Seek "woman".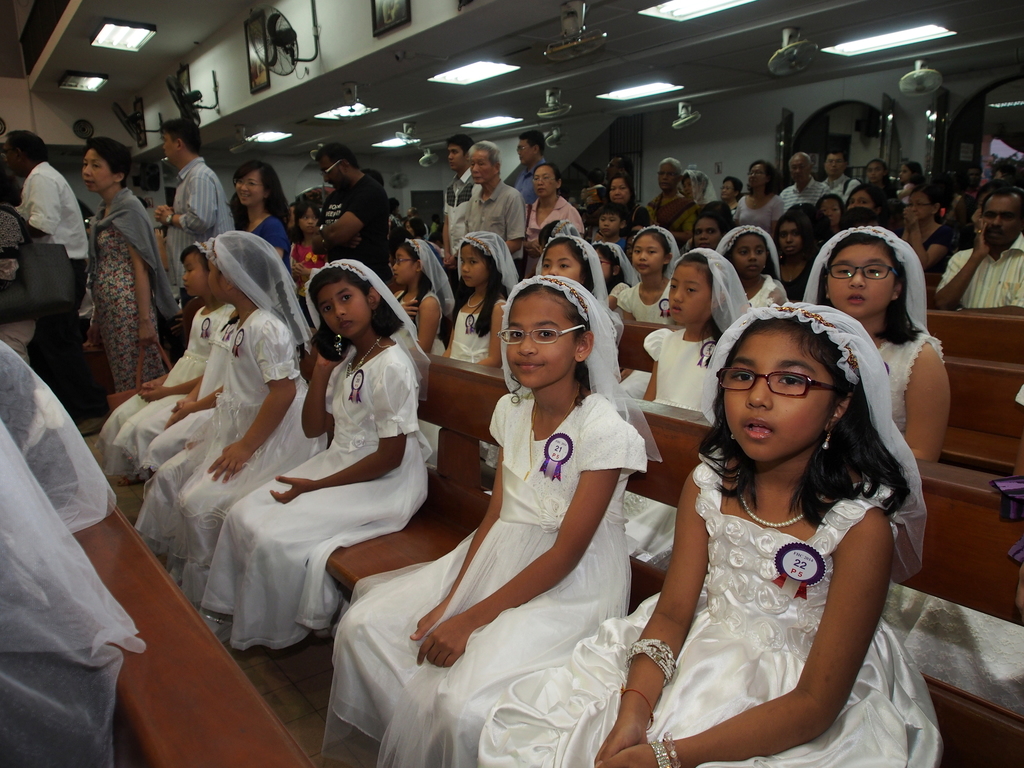
bbox(218, 157, 296, 267).
